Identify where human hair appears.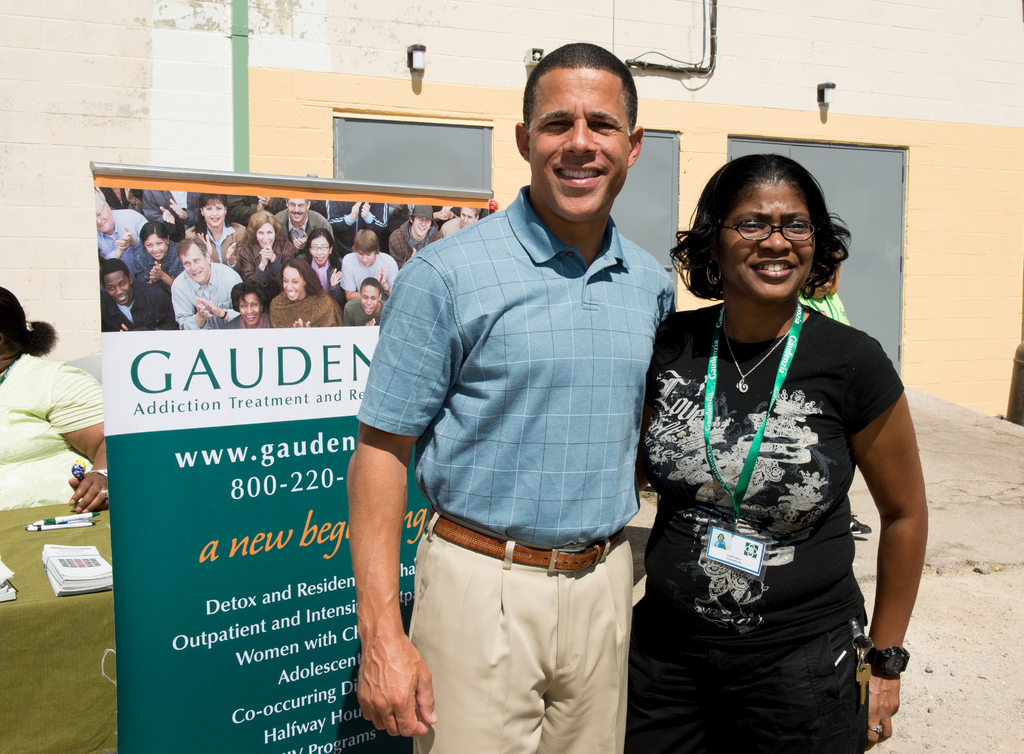
Appears at [left=0, top=284, right=60, bottom=357].
